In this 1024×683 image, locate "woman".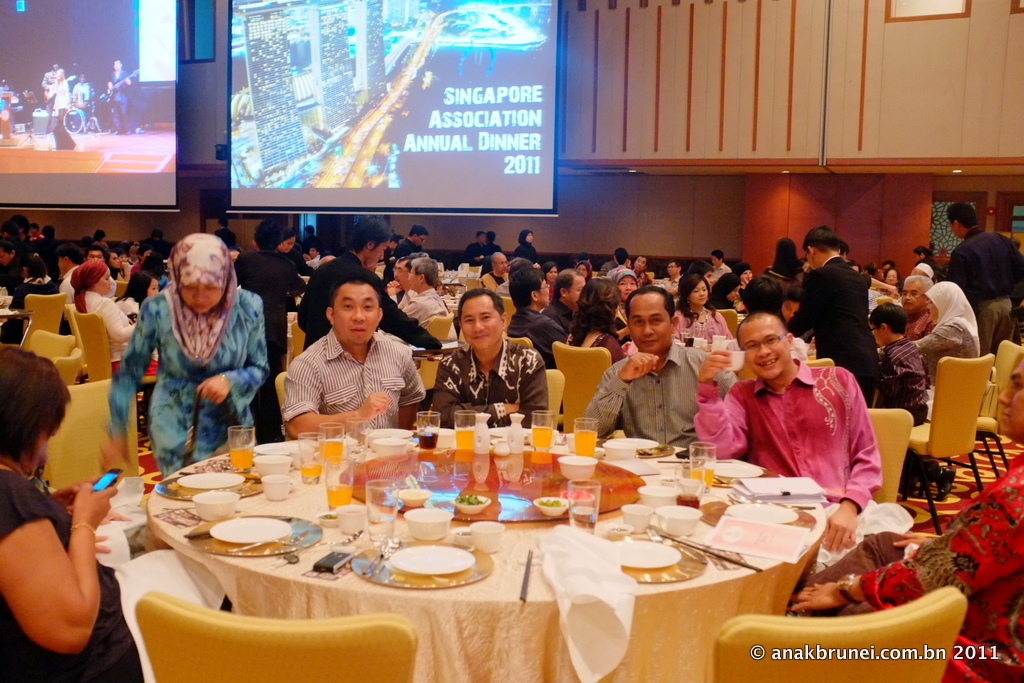
Bounding box: detection(913, 283, 982, 387).
